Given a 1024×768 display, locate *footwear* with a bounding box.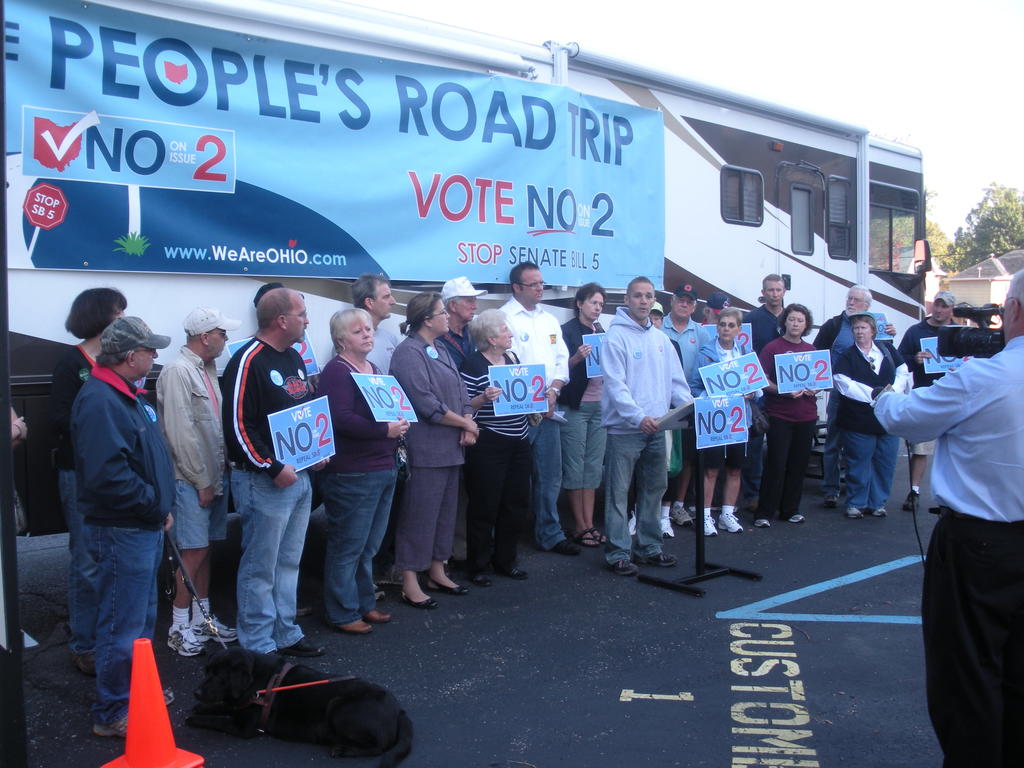
Located: <region>717, 510, 744, 531</region>.
